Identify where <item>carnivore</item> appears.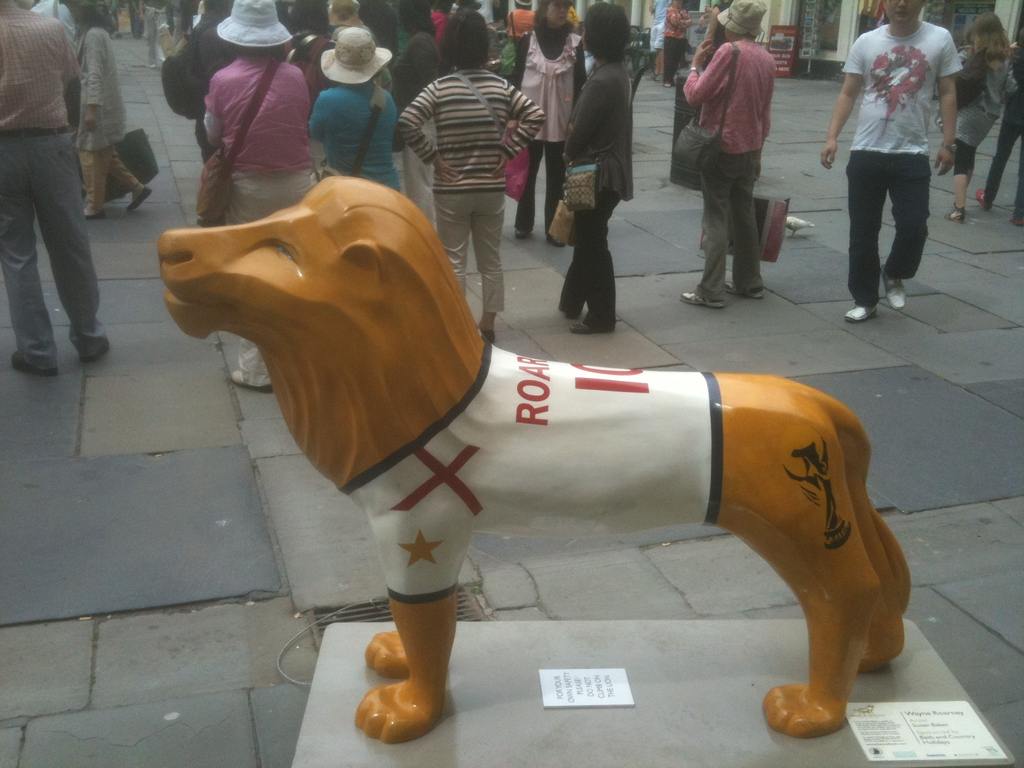
Appears at (191, 222, 908, 694).
